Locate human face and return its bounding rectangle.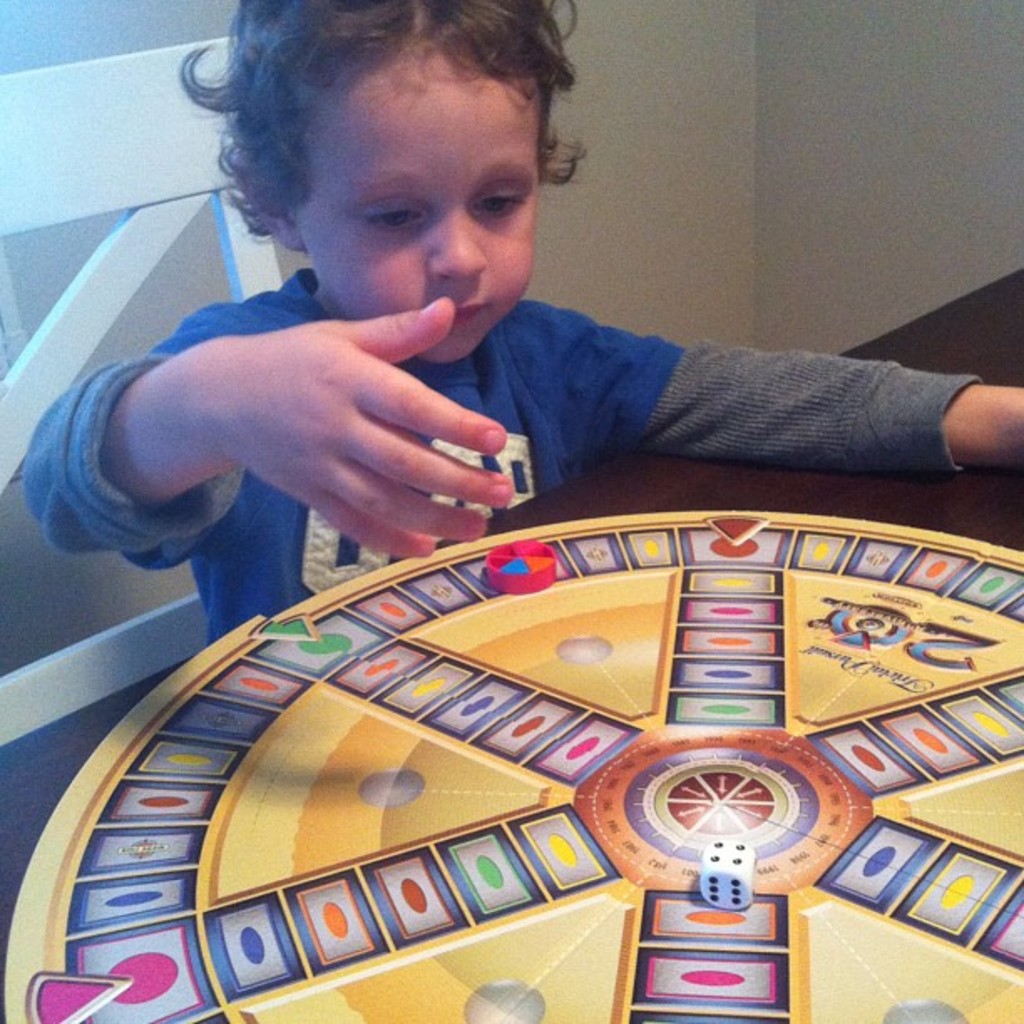
l=293, t=47, r=532, b=361.
